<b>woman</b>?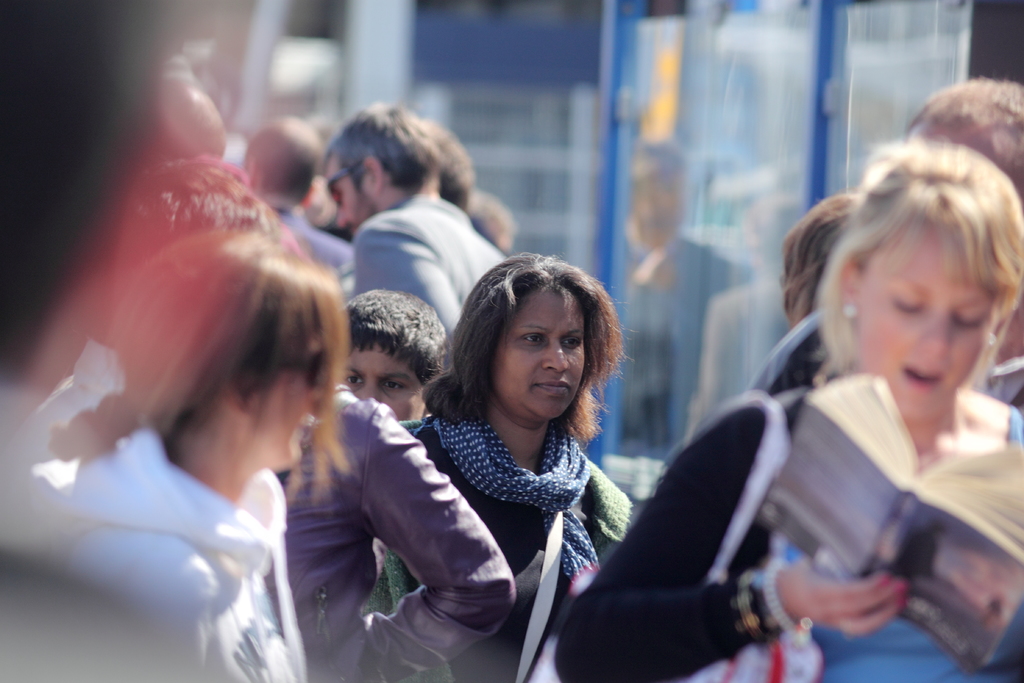
l=554, t=137, r=1023, b=682
